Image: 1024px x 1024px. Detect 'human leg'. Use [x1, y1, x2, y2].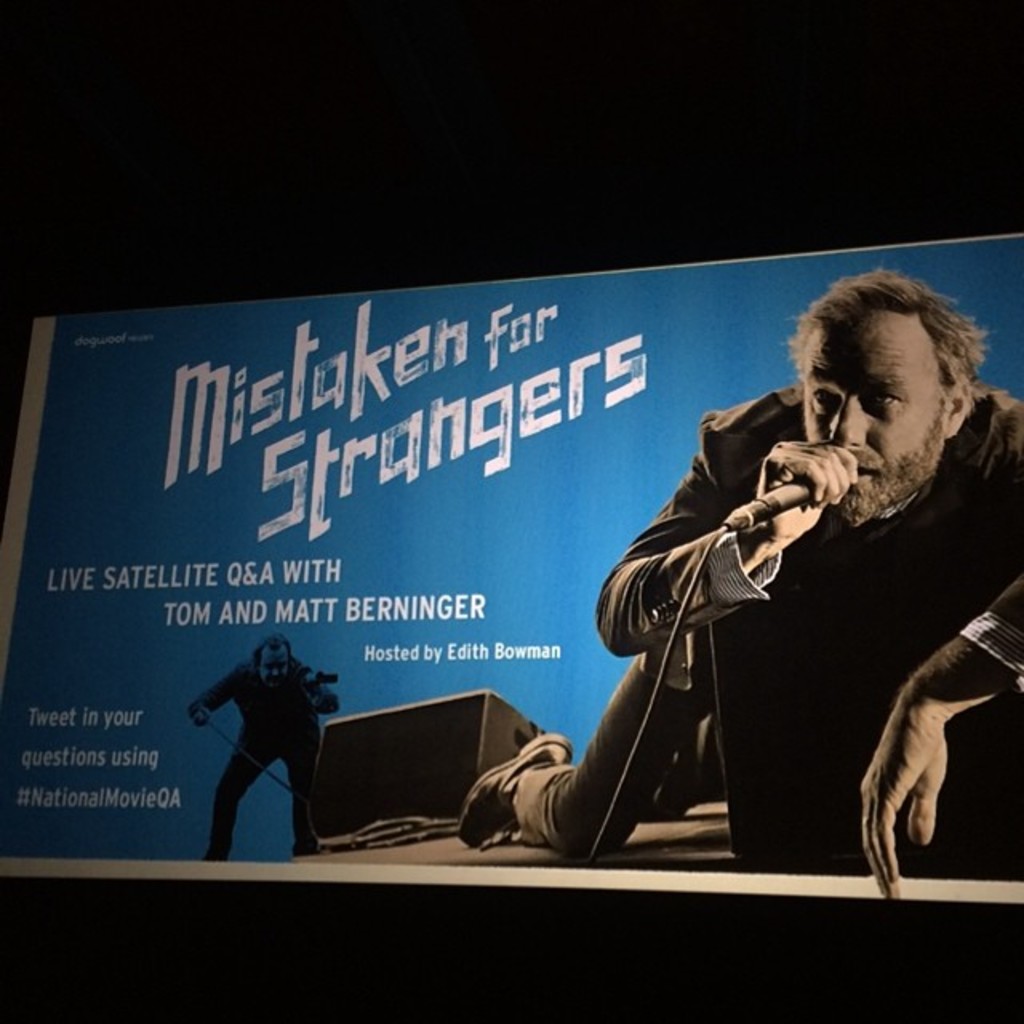
[285, 733, 318, 853].
